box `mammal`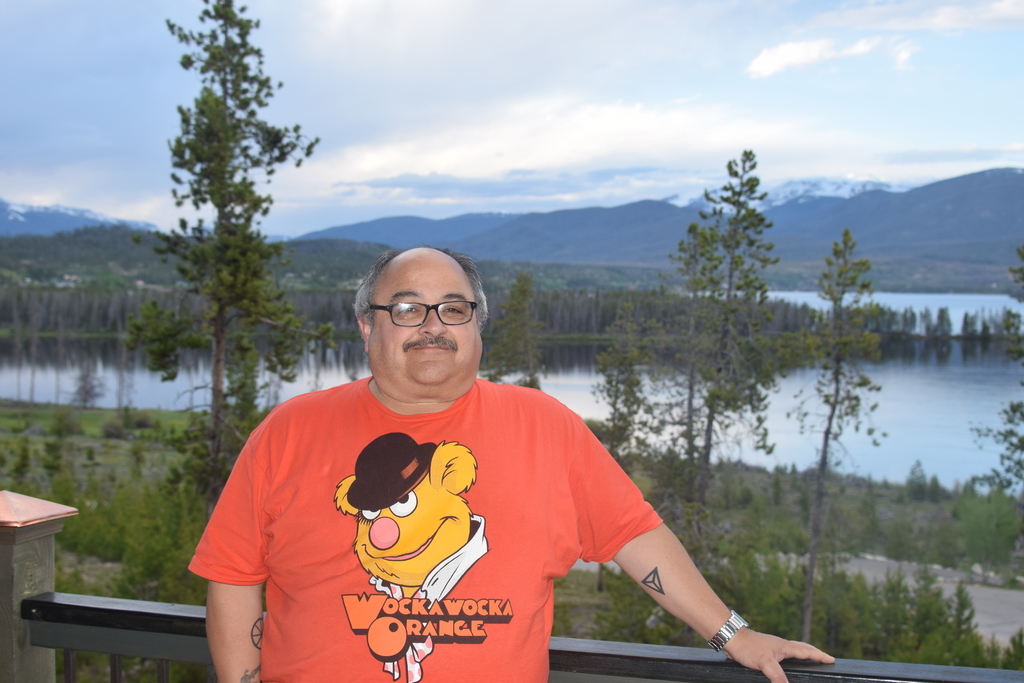
{"x1": 186, "y1": 244, "x2": 854, "y2": 646}
